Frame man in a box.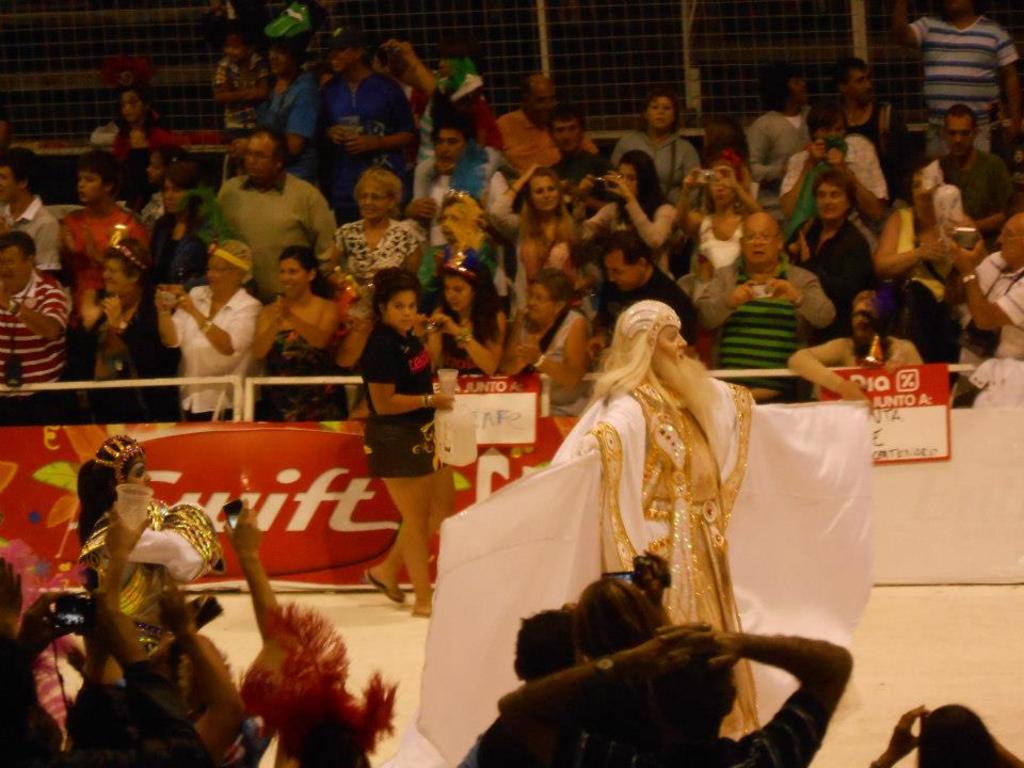
crop(549, 103, 622, 206).
